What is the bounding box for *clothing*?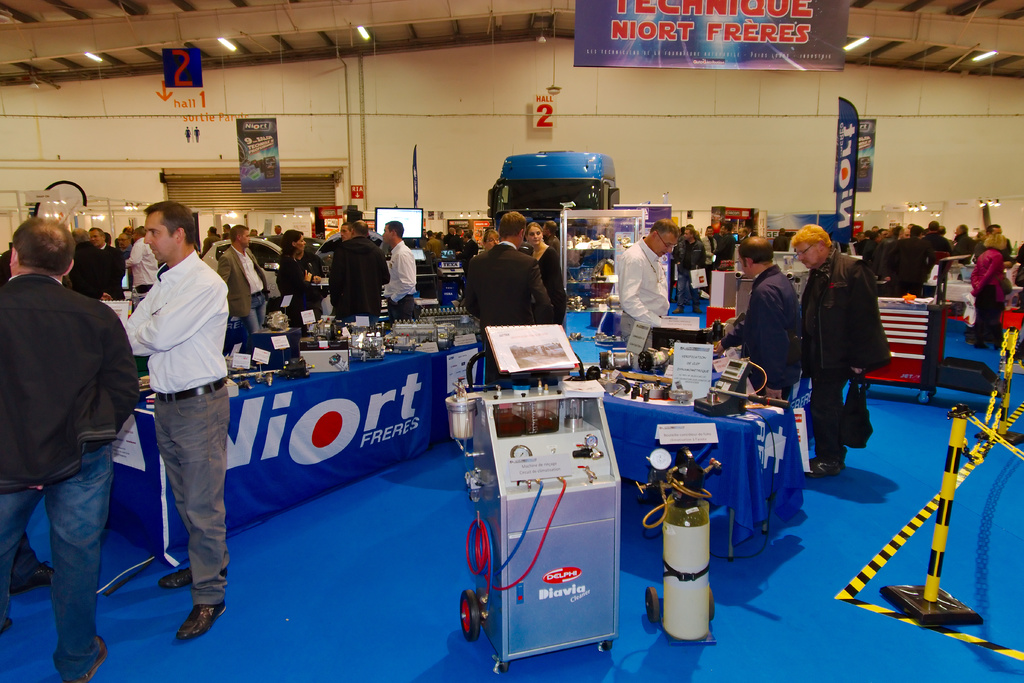
rect(815, 368, 845, 459).
